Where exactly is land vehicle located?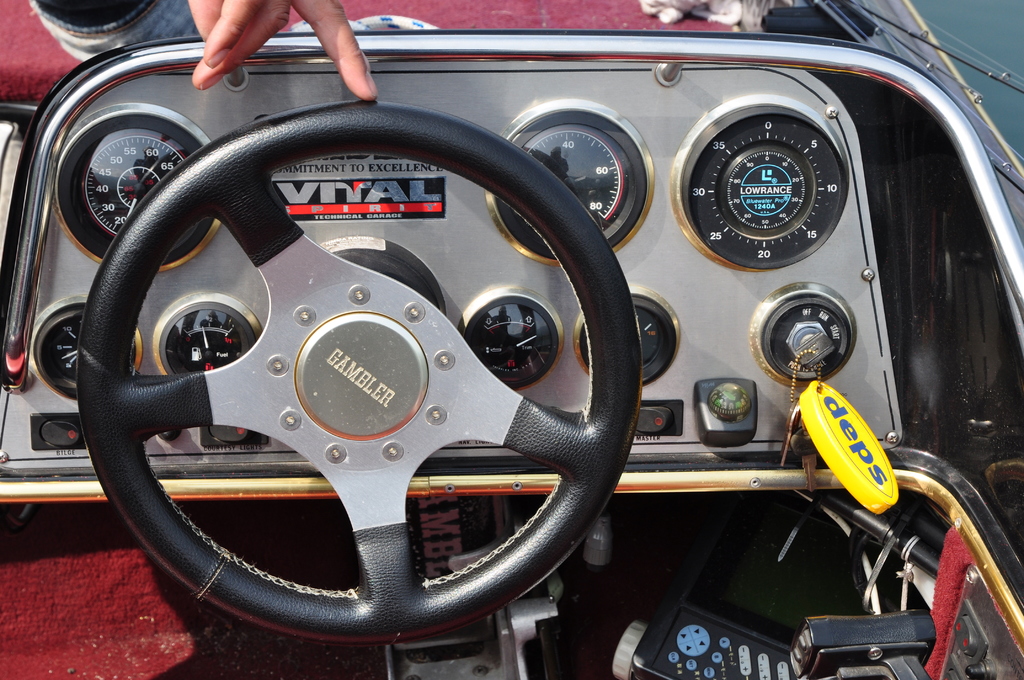
Its bounding box is (x1=0, y1=0, x2=1023, y2=679).
